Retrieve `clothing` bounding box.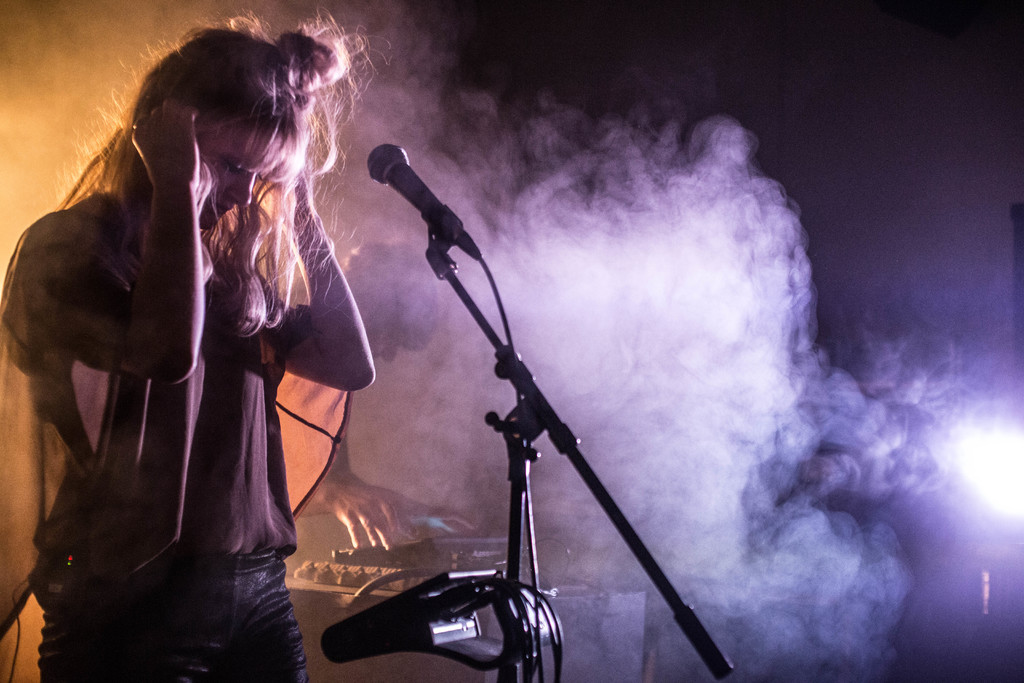
Bounding box: left=29, top=76, right=339, bottom=652.
